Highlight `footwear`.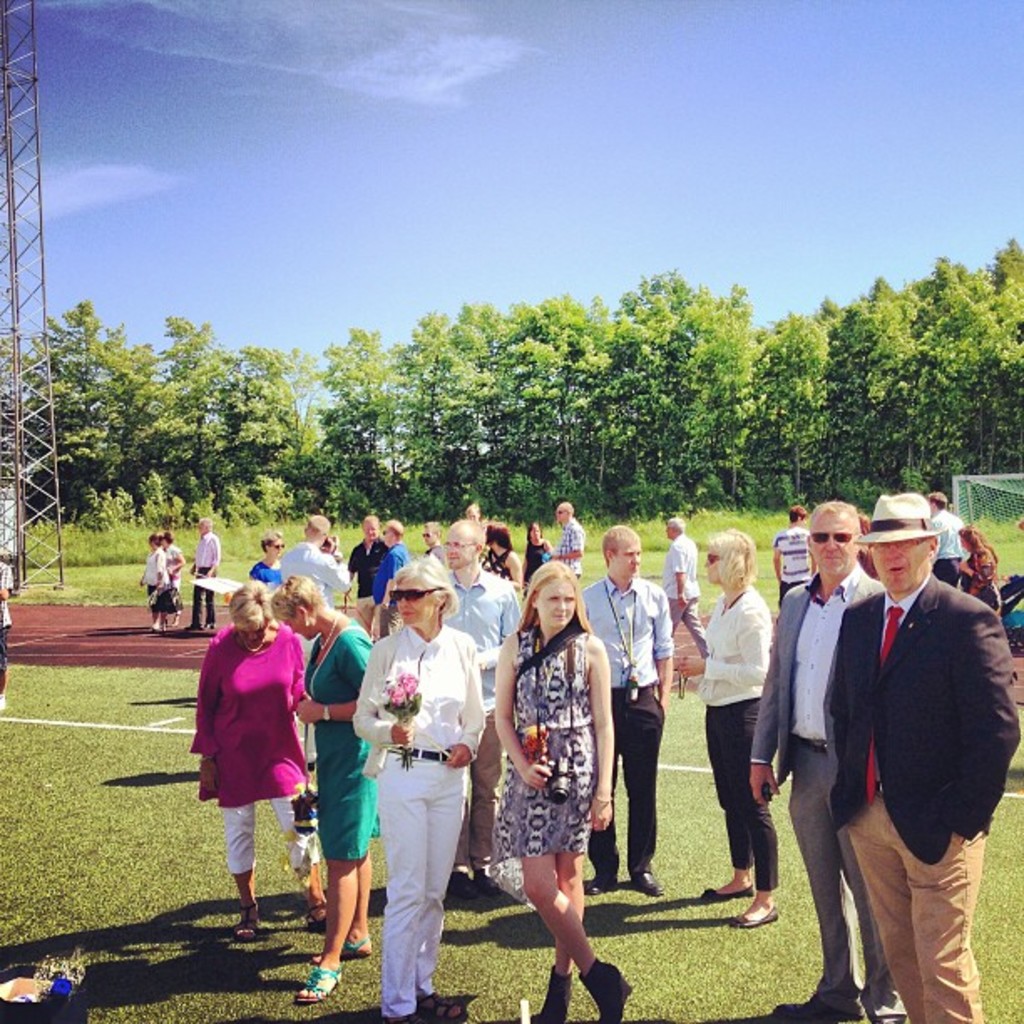
Highlighted region: (698,863,748,900).
